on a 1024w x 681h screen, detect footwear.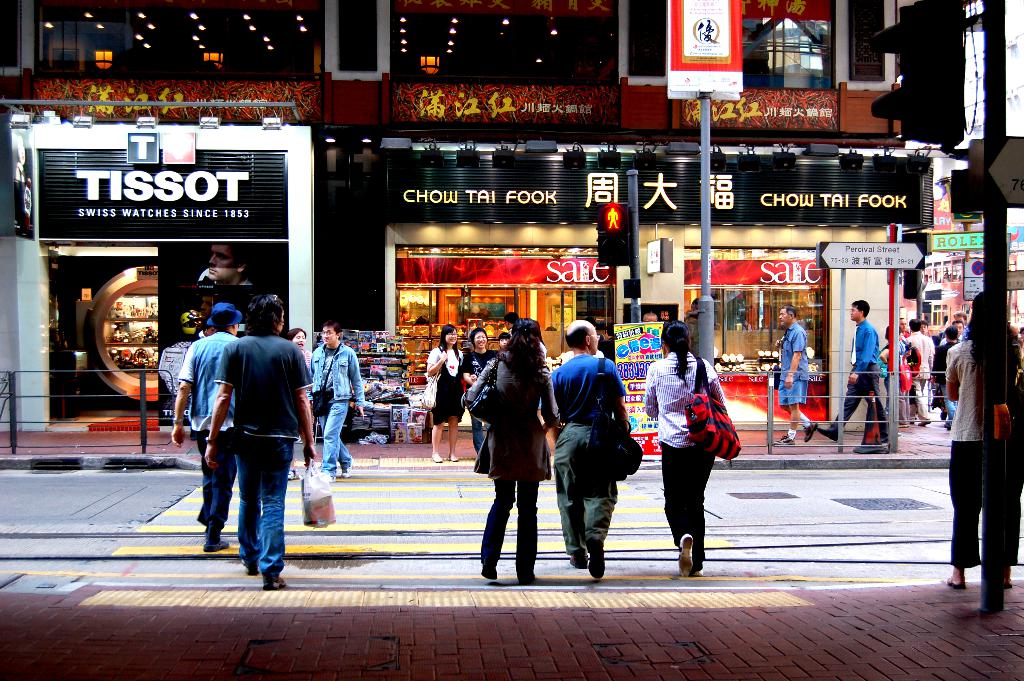
{"left": 202, "top": 532, "right": 232, "bottom": 555}.
